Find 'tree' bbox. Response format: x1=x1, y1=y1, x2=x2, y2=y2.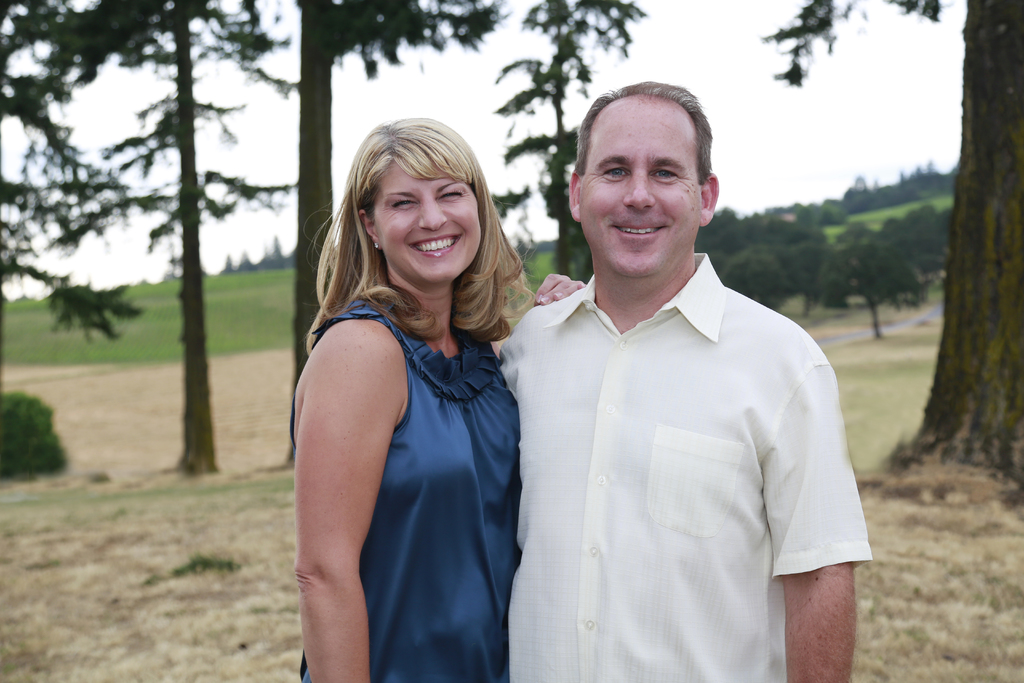
x1=719, y1=242, x2=799, y2=322.
